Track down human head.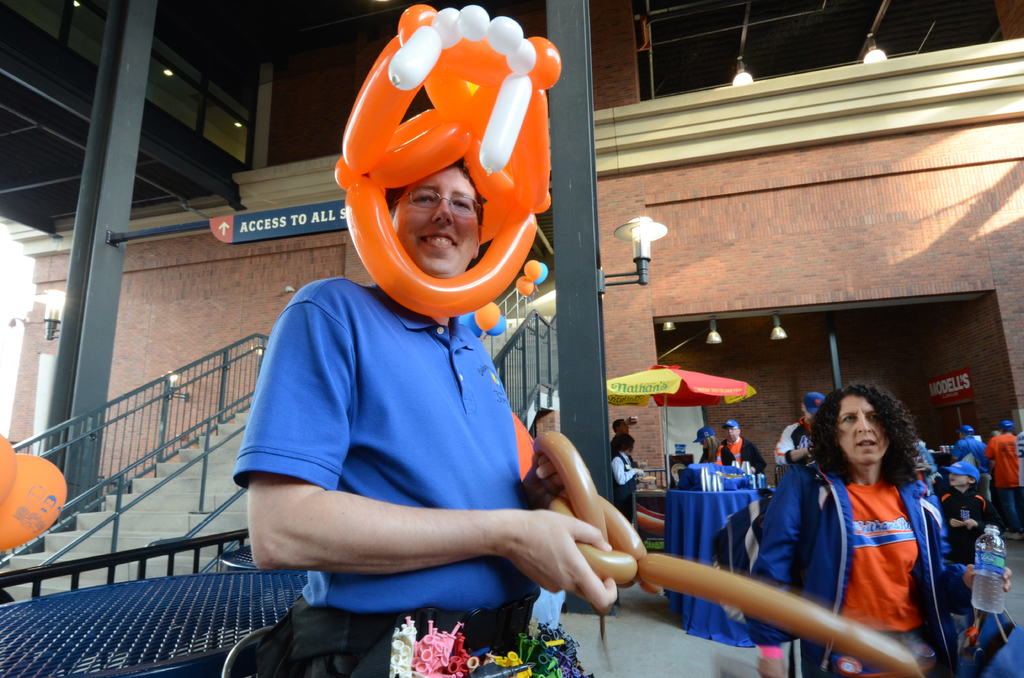
Tracked to detection(808, 380, 911, 463).
